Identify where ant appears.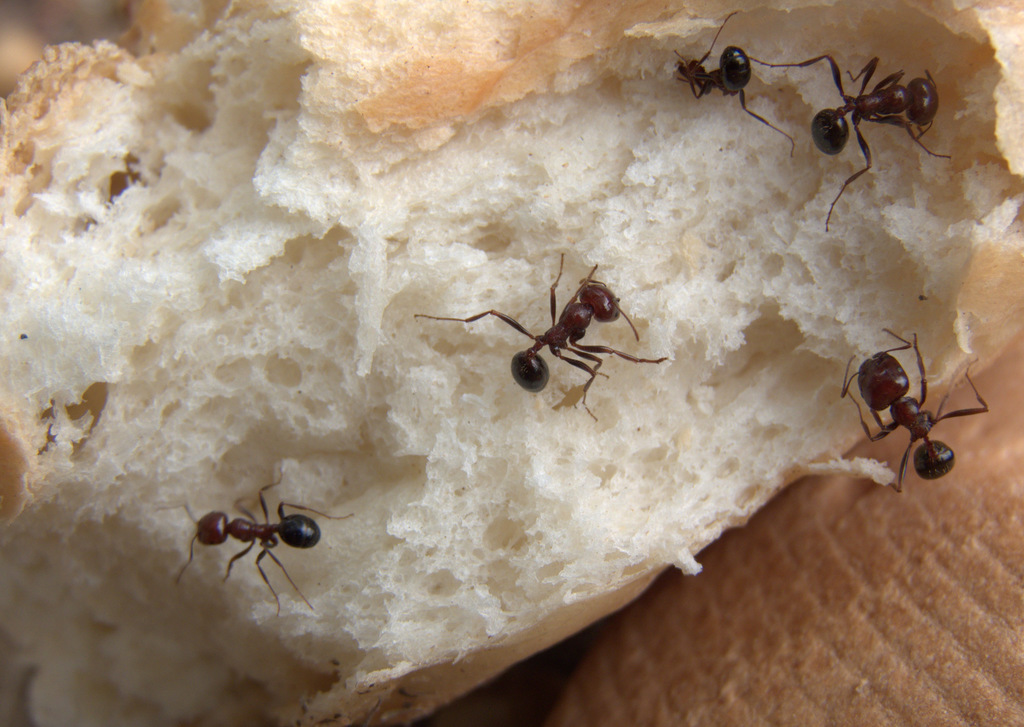
Appears at 174, 479, 339, 611.
